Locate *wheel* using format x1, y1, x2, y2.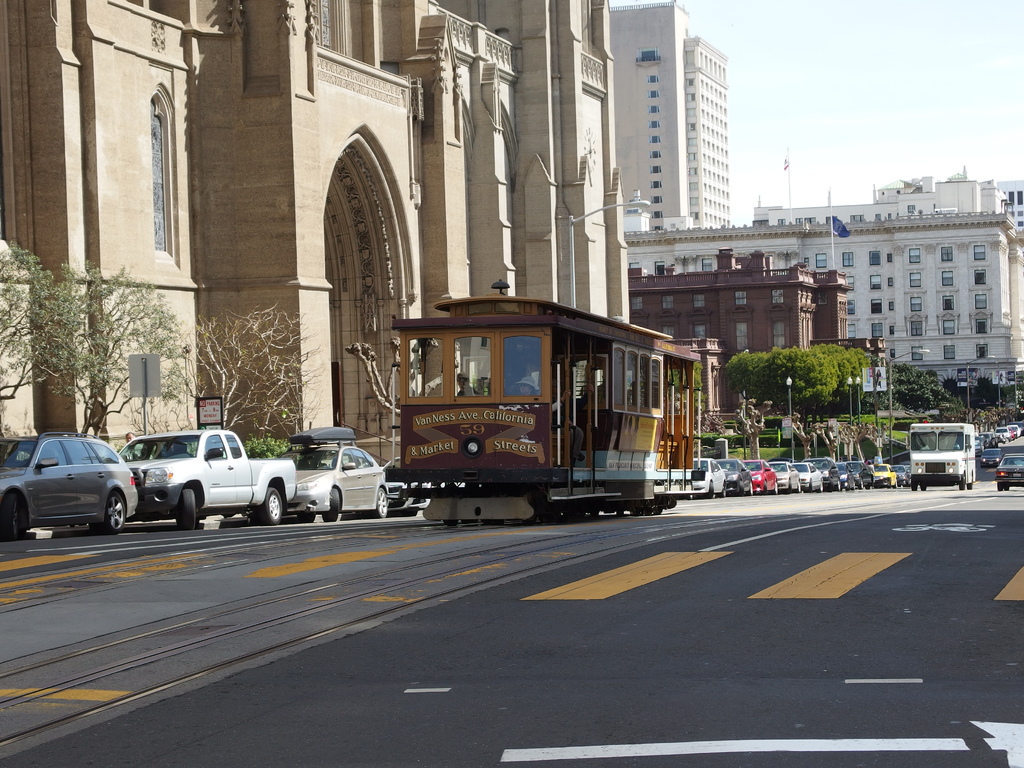
717, 486, 724, 499.
